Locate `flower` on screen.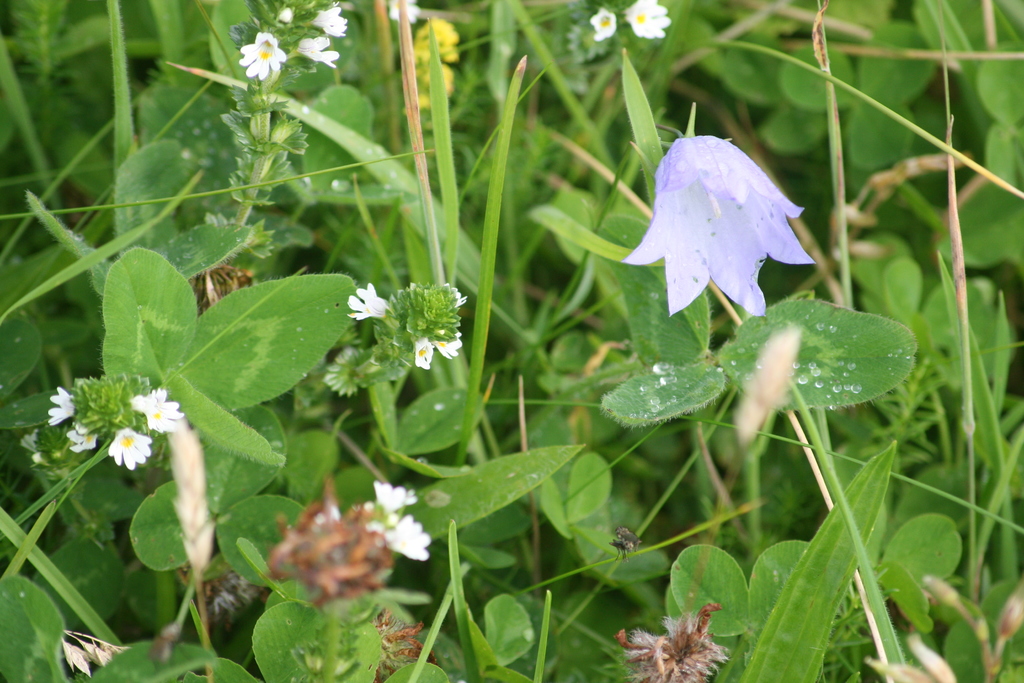
On screen at bbox(444, 286, 467, 307).
